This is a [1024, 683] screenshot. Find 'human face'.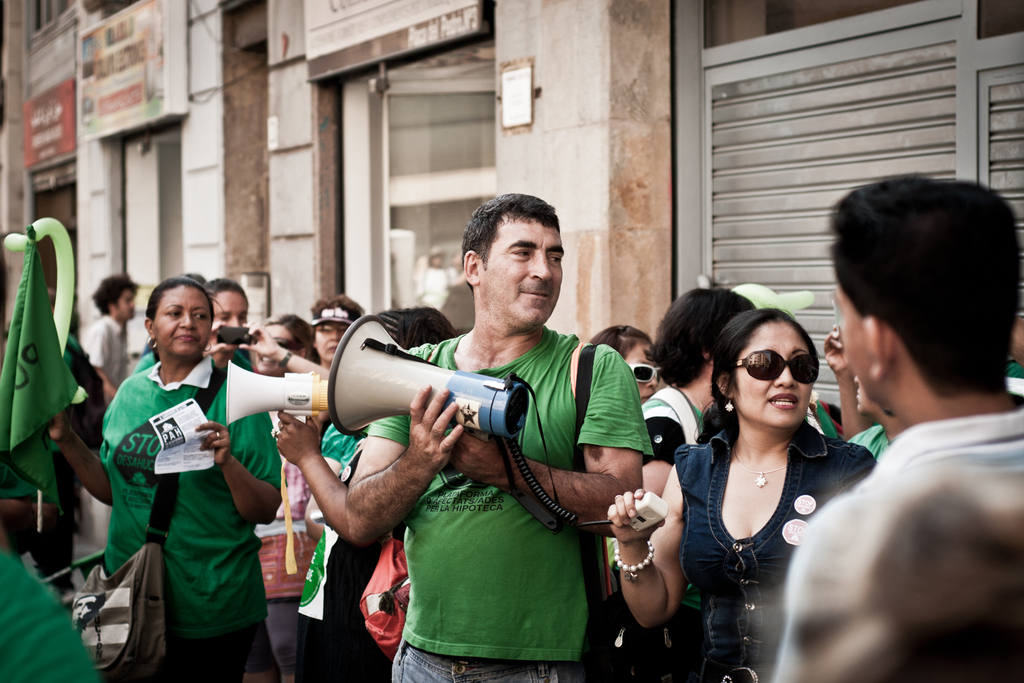
Bounding box: bbox=(115, 286, 134, 314).
